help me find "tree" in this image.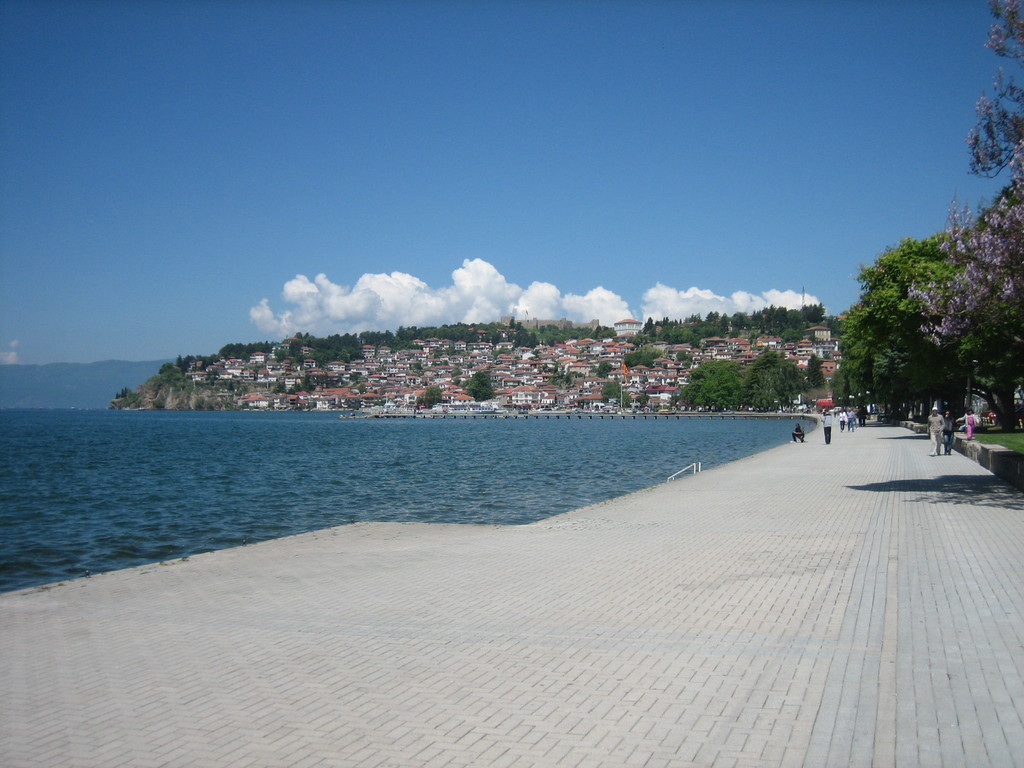
Found it: [623, 348, 664, 372].
